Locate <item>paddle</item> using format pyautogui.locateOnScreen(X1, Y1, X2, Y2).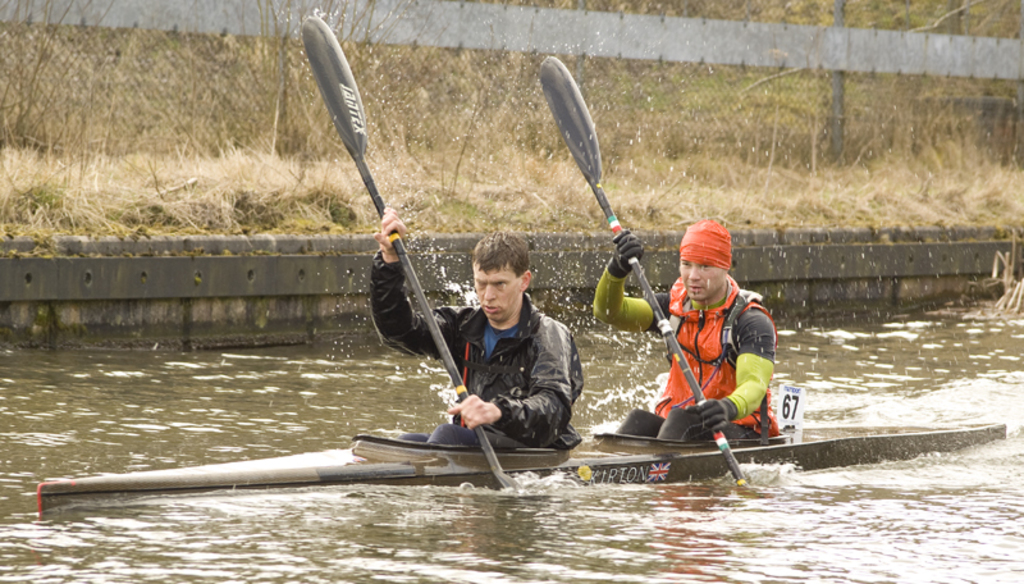
pyautogui.locateOnScreen(259, 0, 506, 478).
